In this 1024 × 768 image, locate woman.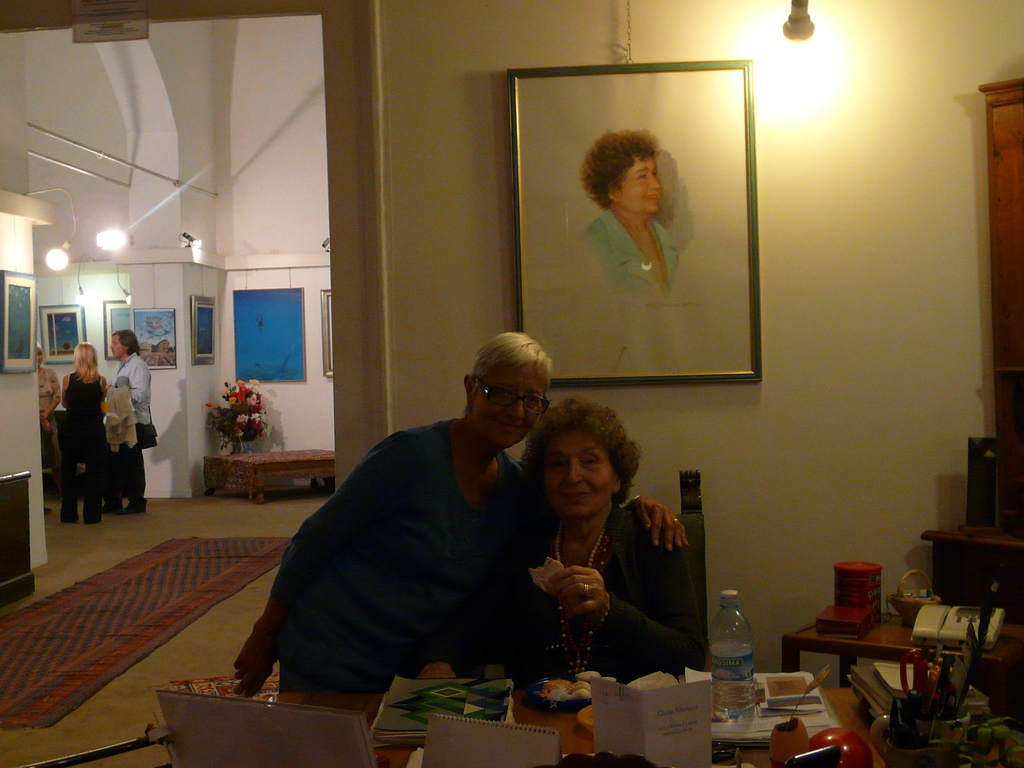
Bounding box: (573, 111, 686, 308).
